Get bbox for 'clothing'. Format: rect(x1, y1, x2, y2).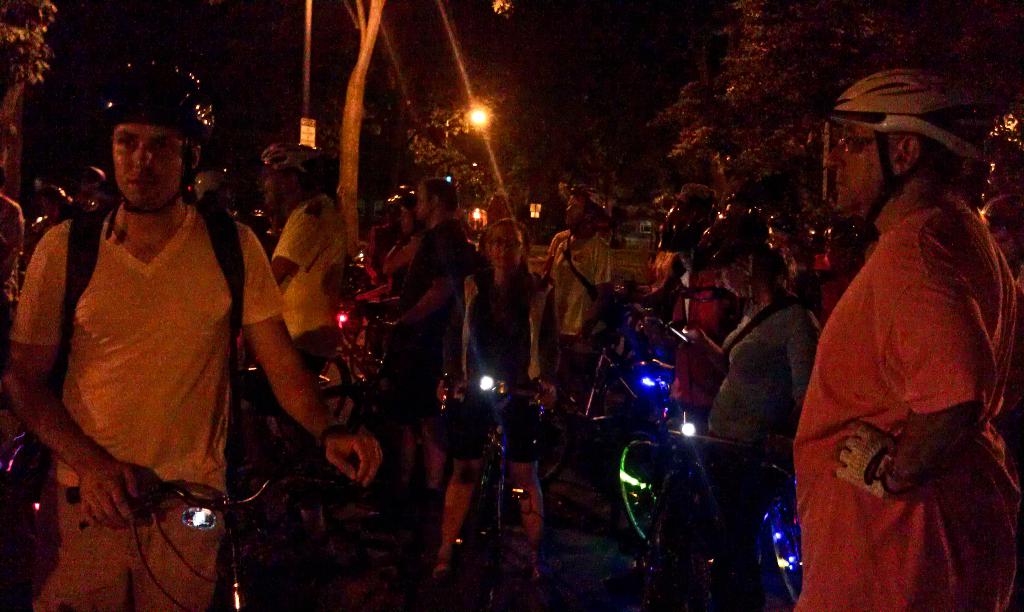
rect(456, 266, 558, 485).
